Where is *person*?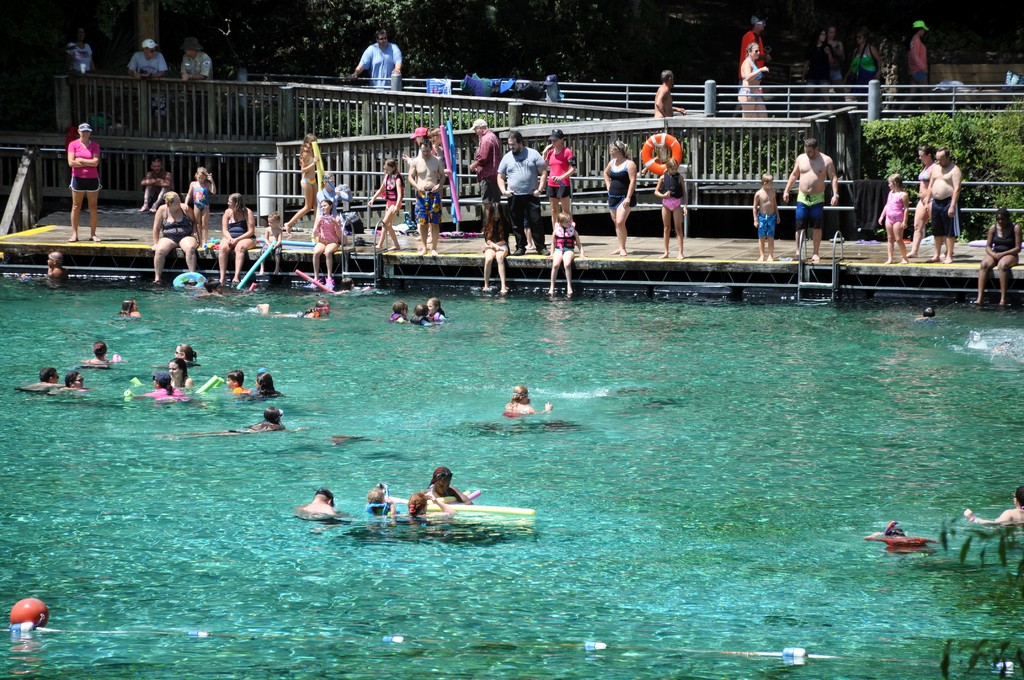
pyautogui.locateOnScreen(876, 170, 913, 263).
